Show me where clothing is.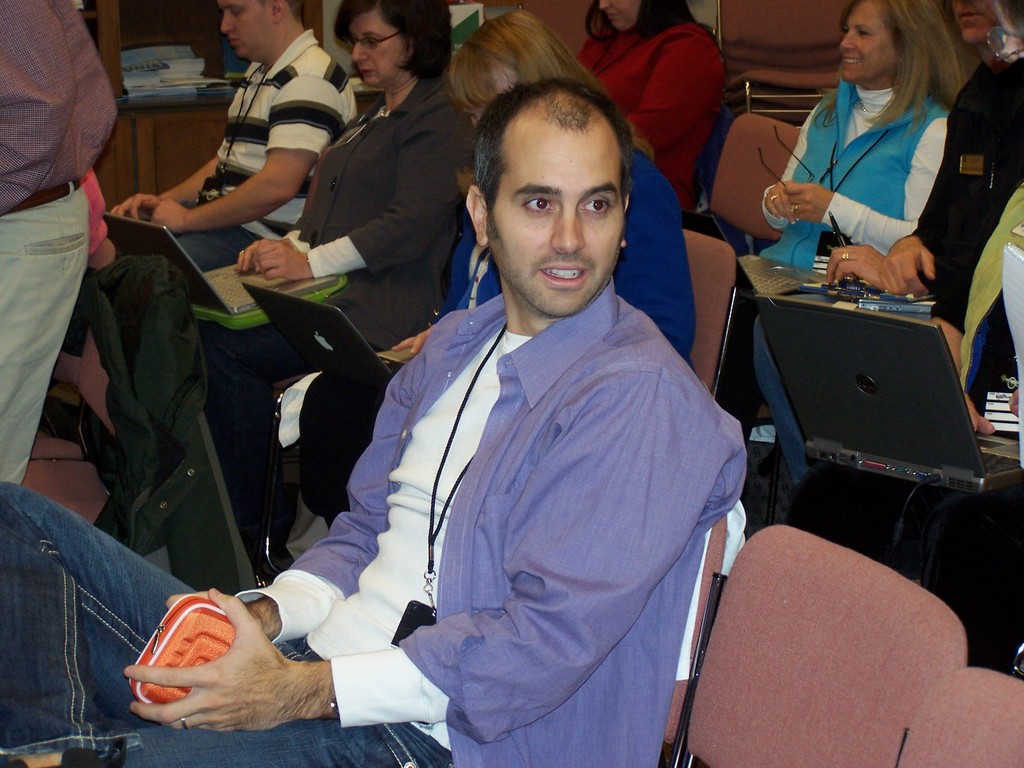
clothing is at {"left": 758, "top": 68, "right": 955, "bottom": 291}.
